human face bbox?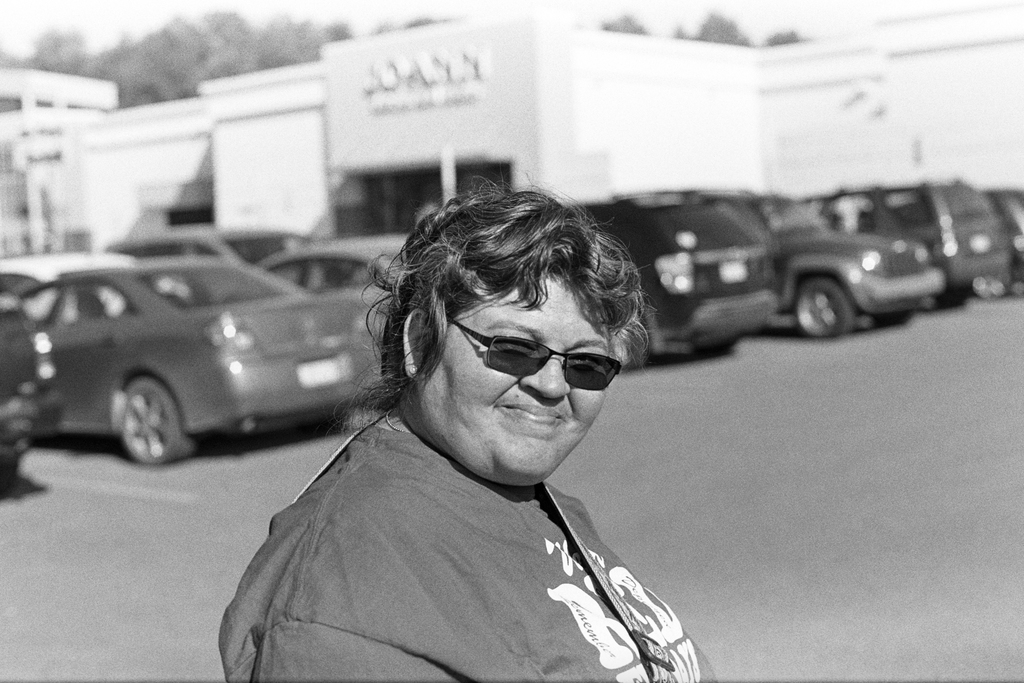
{"x1": 420, "y1": 281, "x2": 621, "y2": 484}
